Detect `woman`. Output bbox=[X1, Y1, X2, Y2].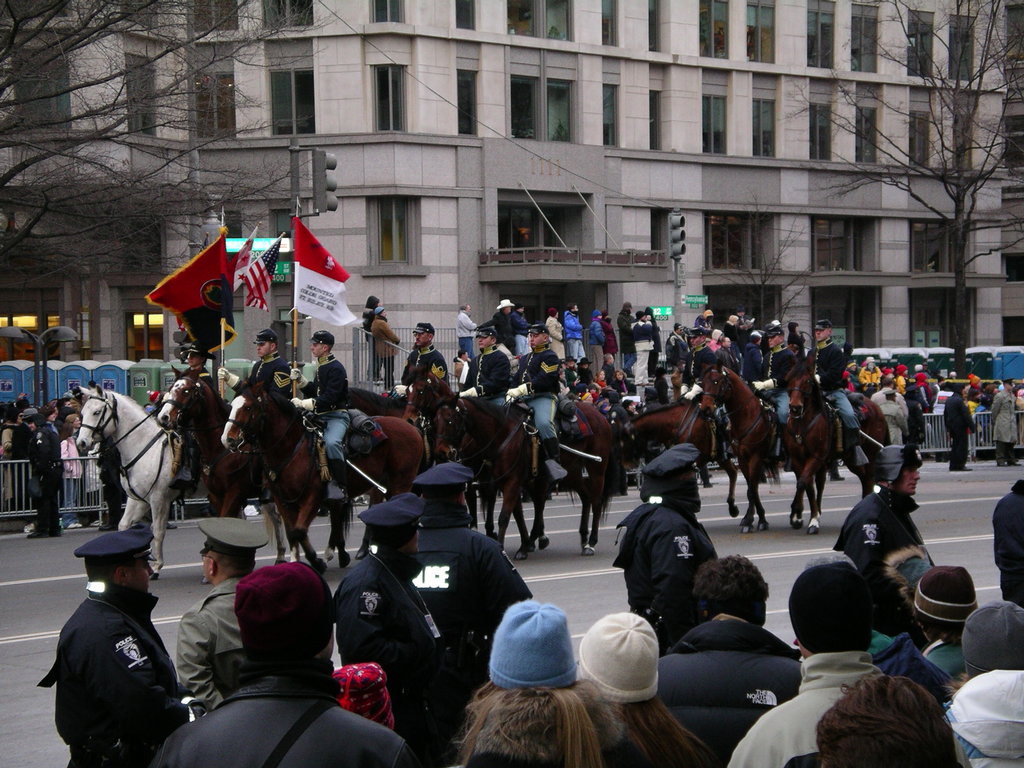
bbox=[541, 307, 571, 368].
